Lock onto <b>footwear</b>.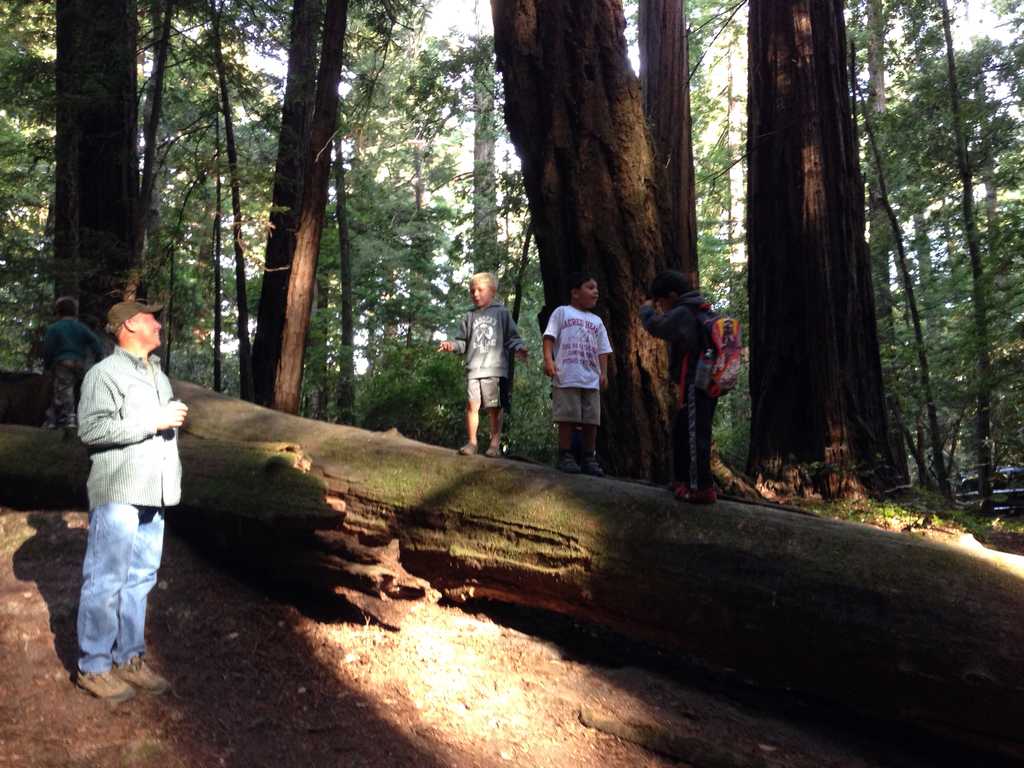
Locked: 667 476 696 502.
